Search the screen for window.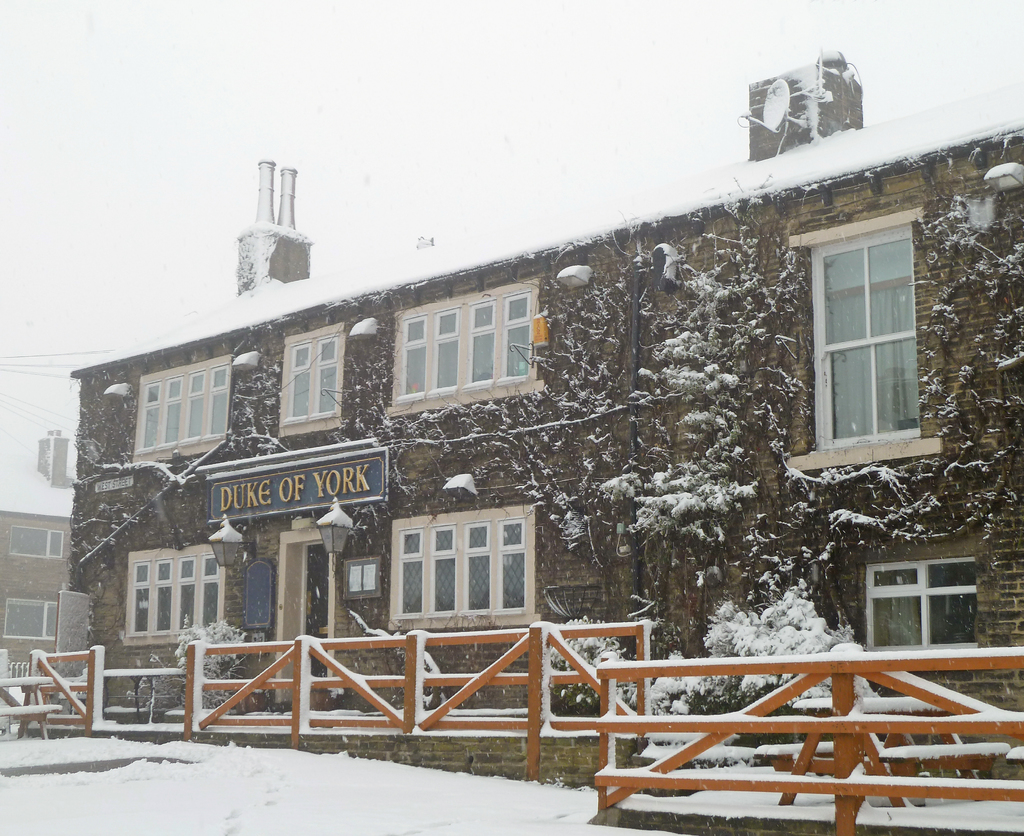
Found at 276/320/341/438.
